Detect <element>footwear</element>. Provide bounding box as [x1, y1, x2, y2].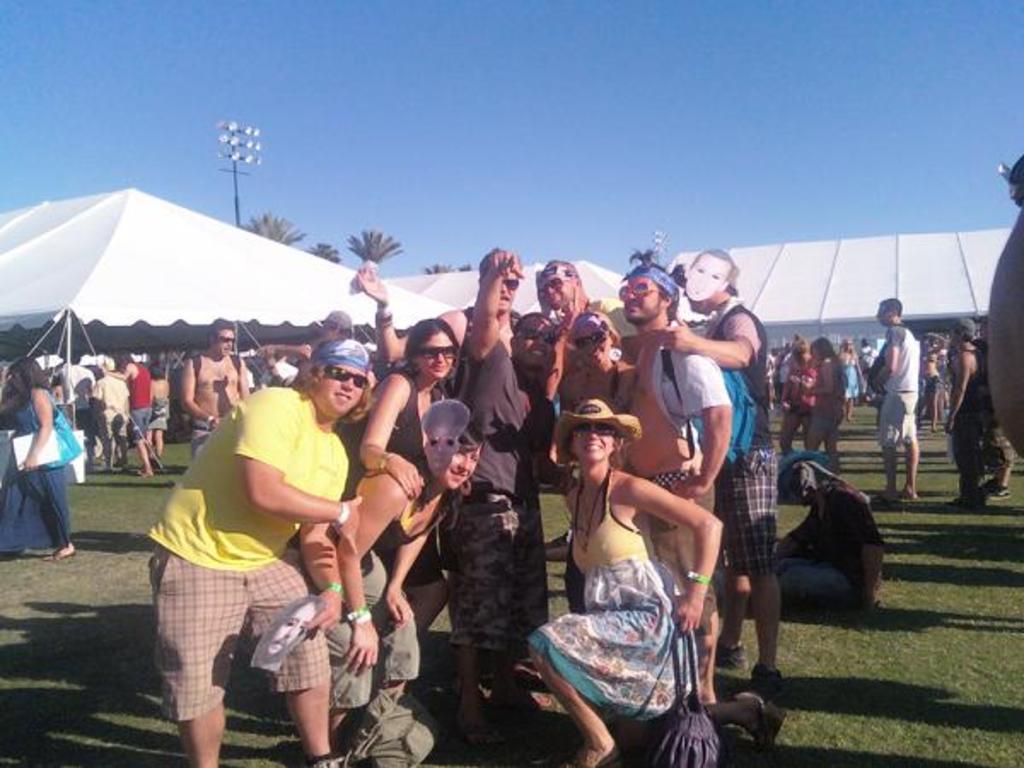
[732, 666, 778, 707].
